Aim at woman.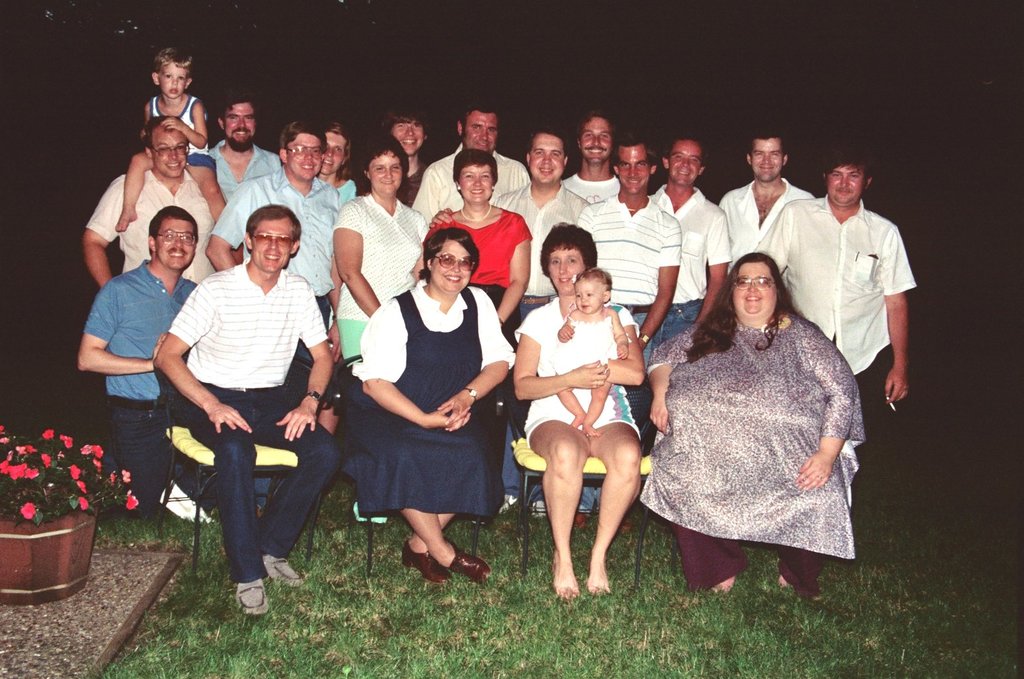
Aimed at x1=344, y1=227, x2=515, y2=588.
